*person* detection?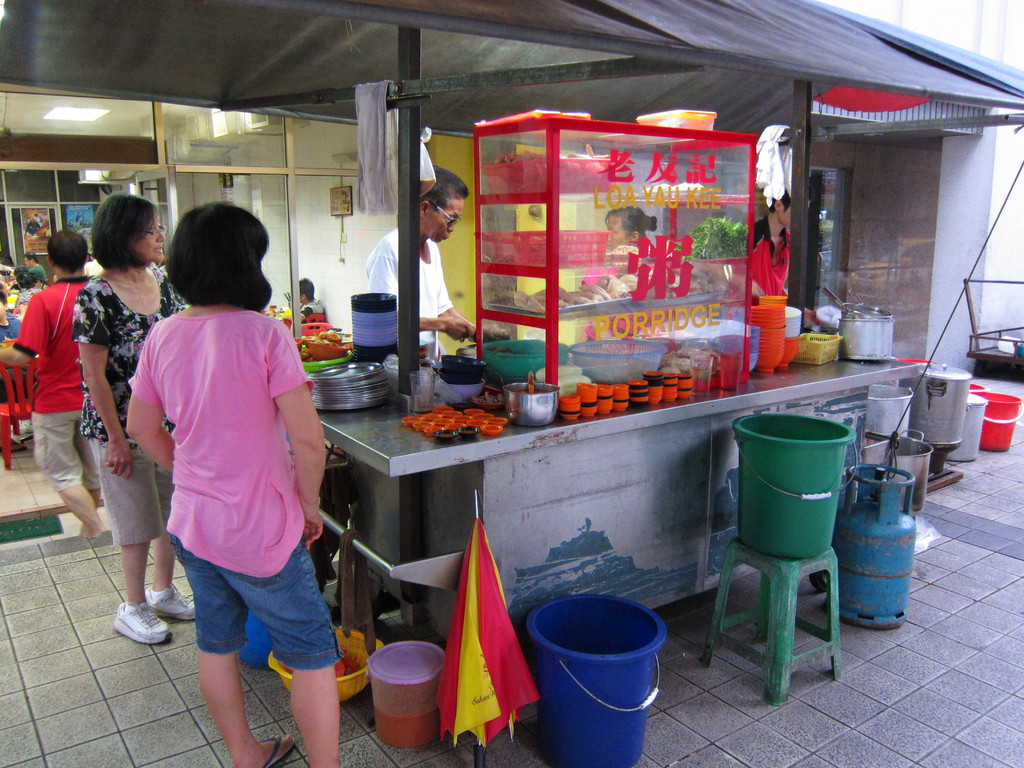
bbox=(68, 193, 194, 647)
